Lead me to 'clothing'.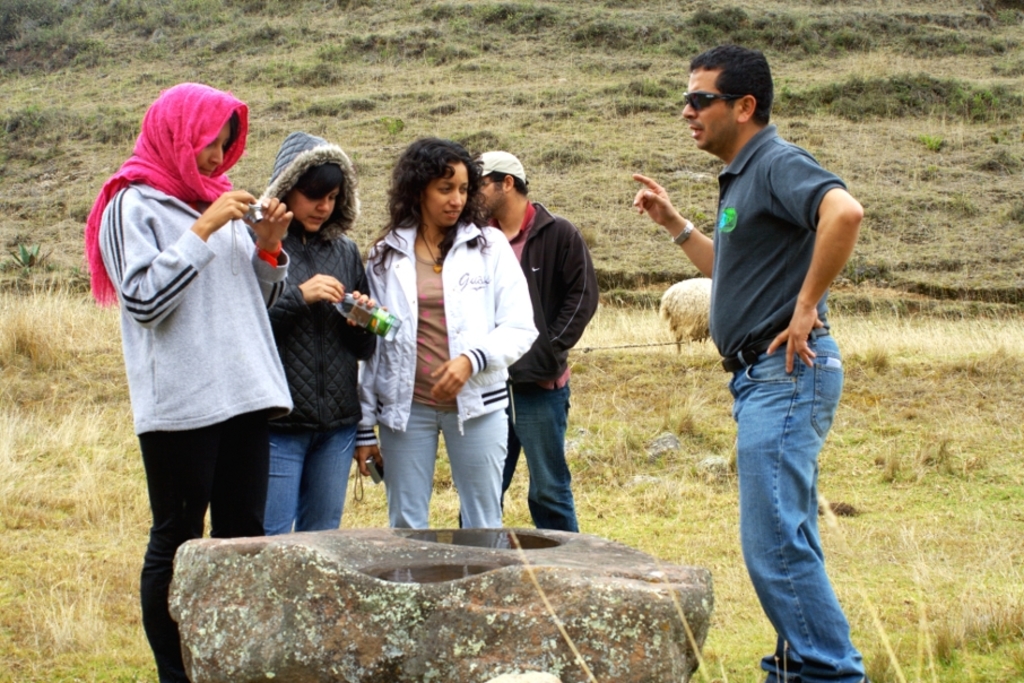
Lead to Rect(357, 213, 545, 443).
